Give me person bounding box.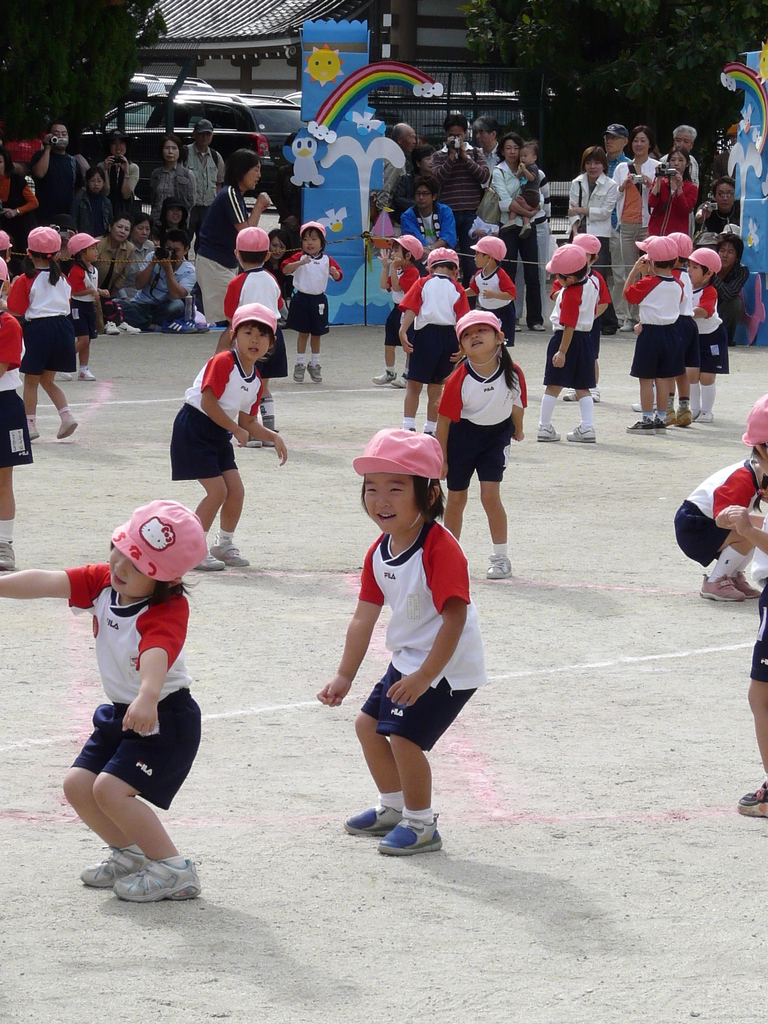
(left=88, top=145, right=148, bottom=199).
